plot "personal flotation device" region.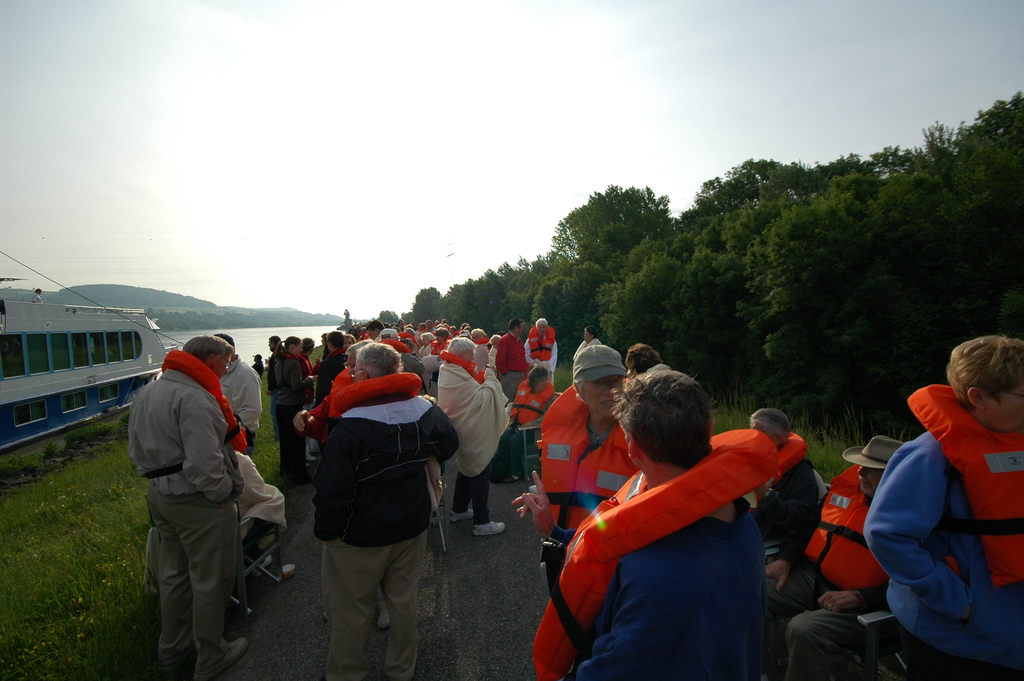
Plotted at {"x1": 525, "y1": 325, "x2": 565, "y2": 357}.
